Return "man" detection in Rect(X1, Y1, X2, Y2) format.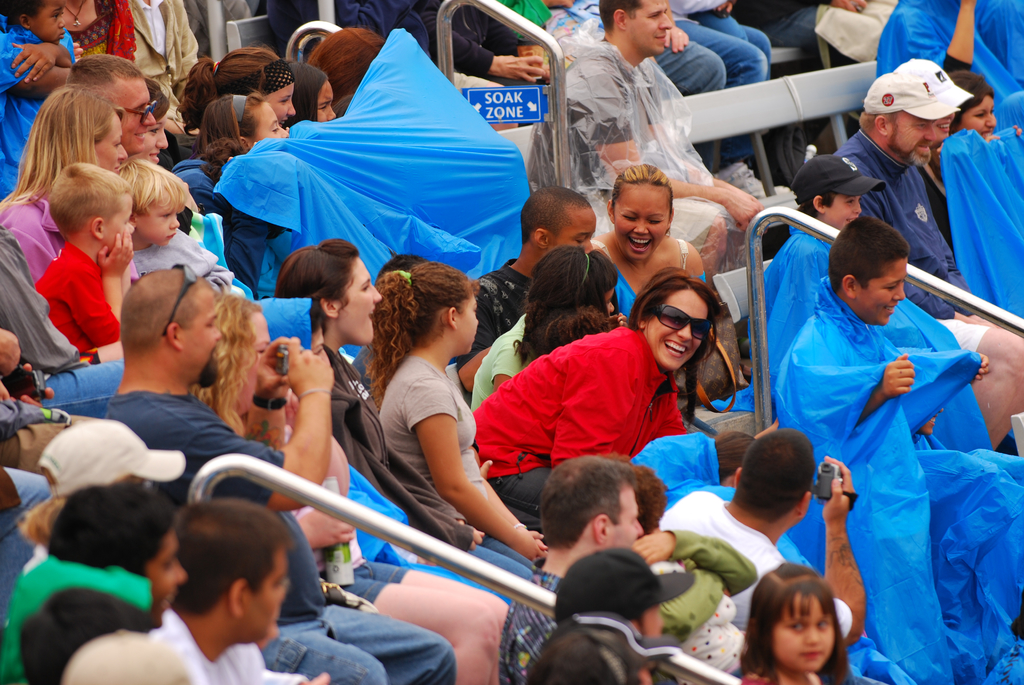
Rect(525, 0, 767, 284).
